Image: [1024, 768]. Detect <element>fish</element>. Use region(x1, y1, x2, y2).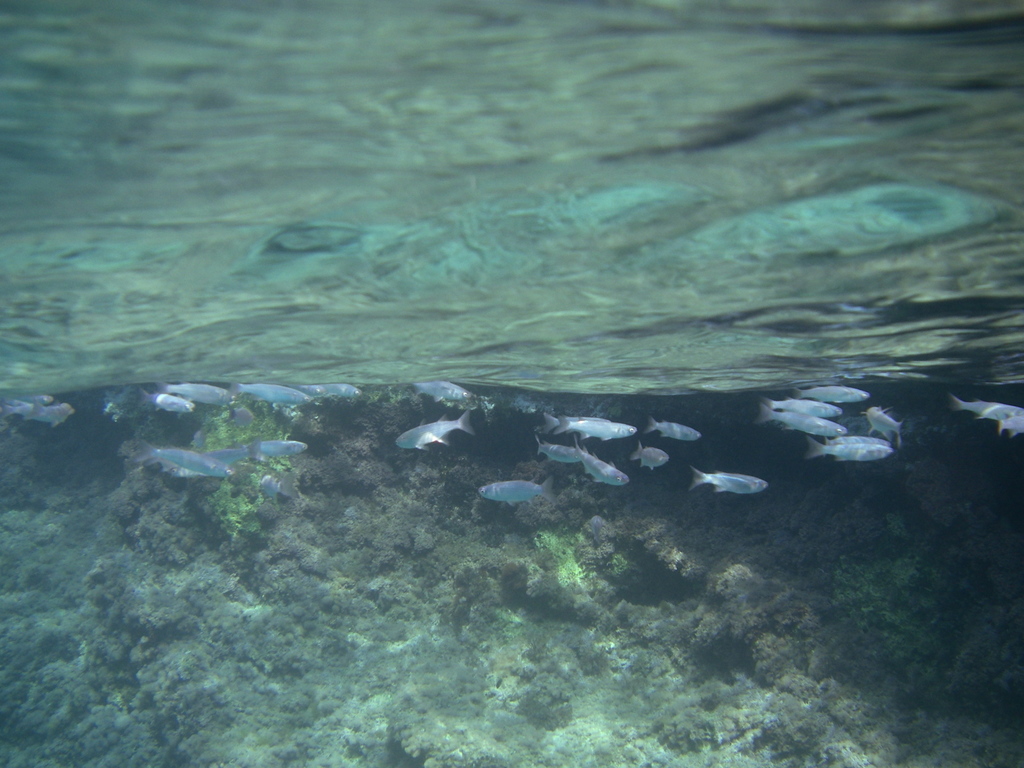
region(860, 404, 902, 445).
